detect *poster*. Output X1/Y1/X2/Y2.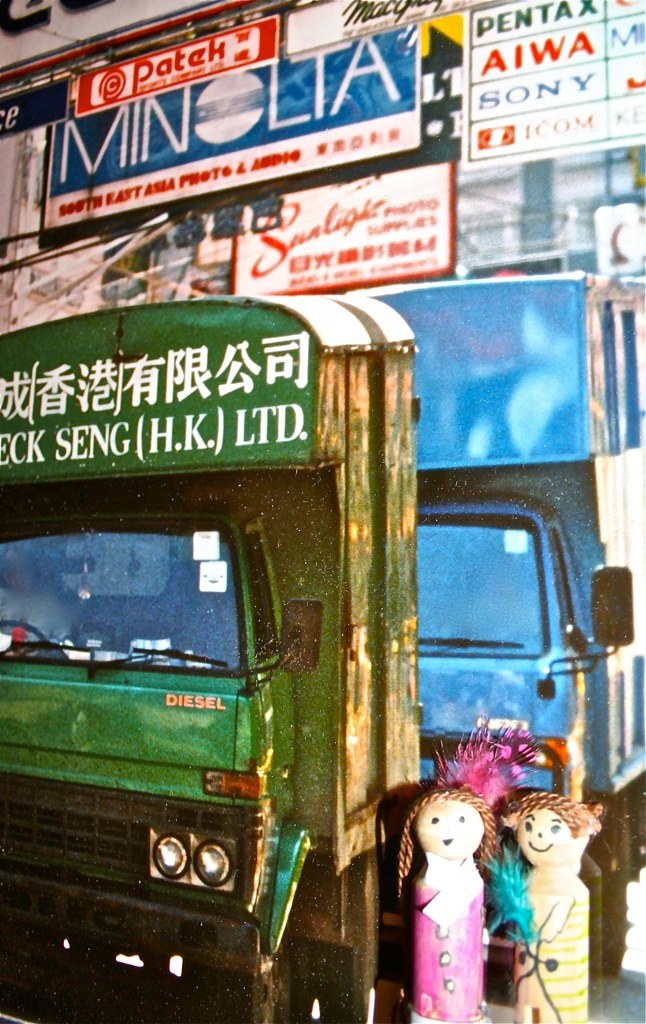
50/0/419/234.
